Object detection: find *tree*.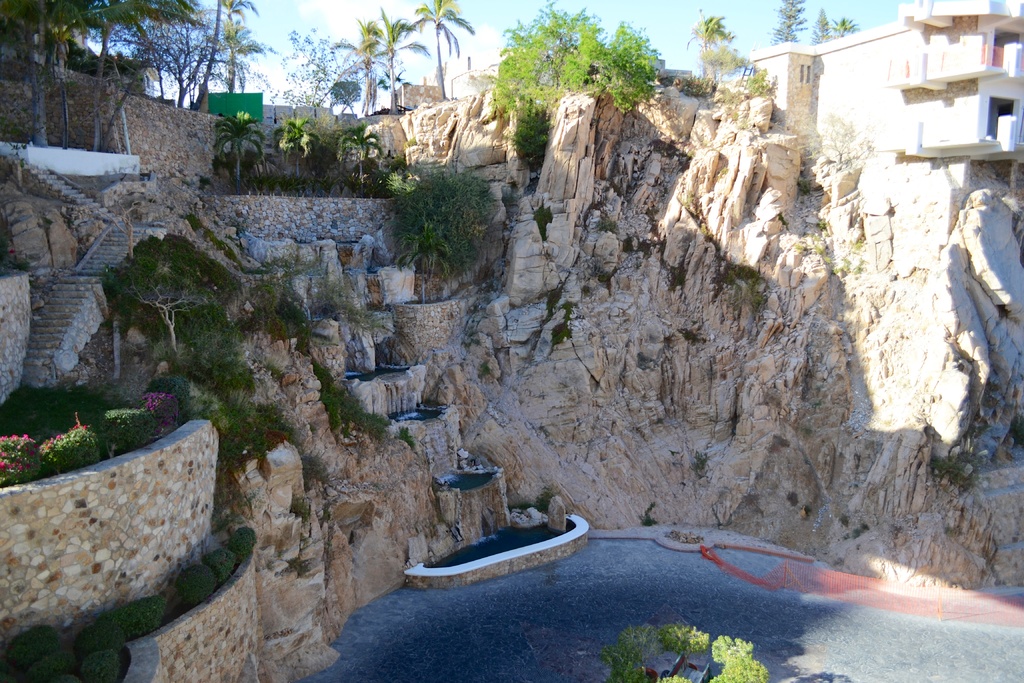
[left=414, top=0, right=479, bottom=99].
